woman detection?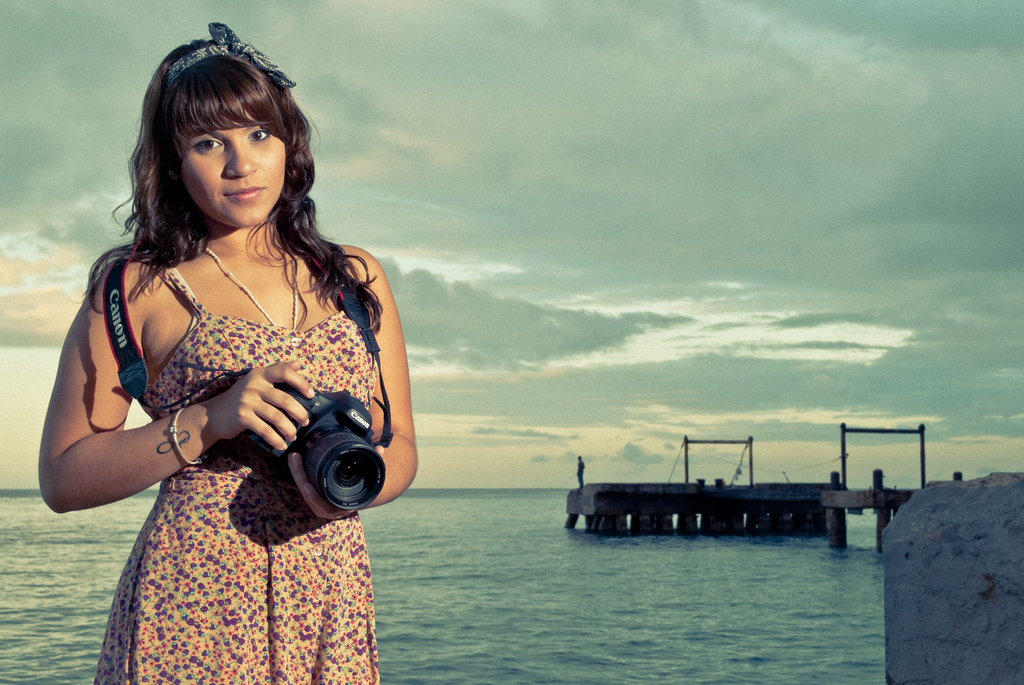
detection(36, 17, 419, 684)
